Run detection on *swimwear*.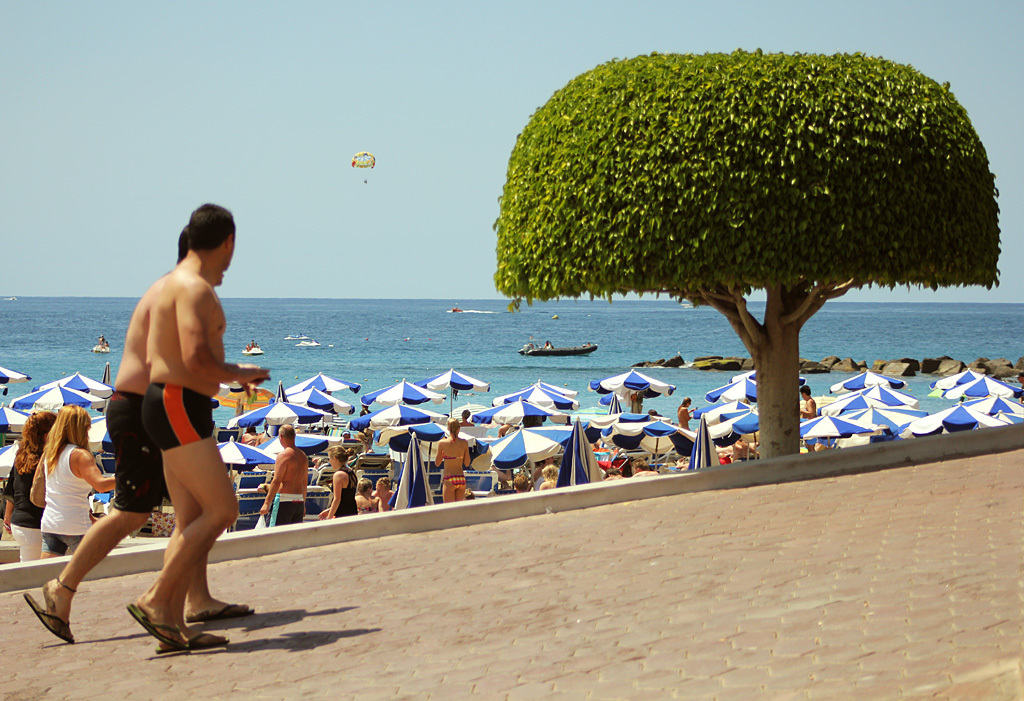
Result: (150, 381, 217, 448).
